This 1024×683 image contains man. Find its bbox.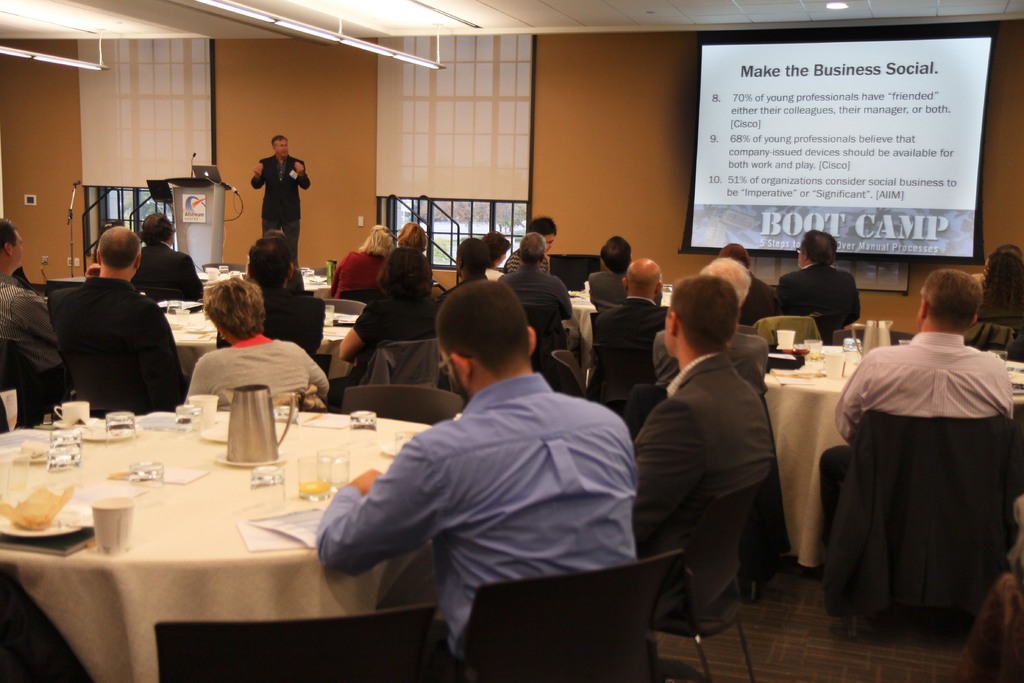
box=[626, 276, 804, 616].
